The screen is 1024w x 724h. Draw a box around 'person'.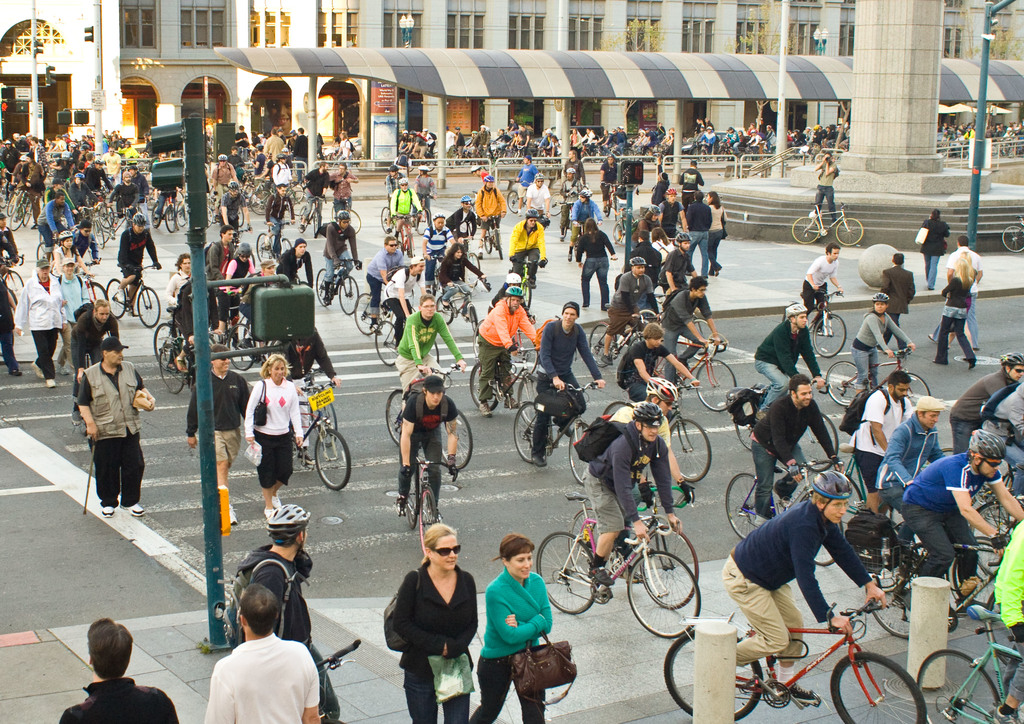
pyautogui.locateOnScreen(468, 536, 550, 723).
